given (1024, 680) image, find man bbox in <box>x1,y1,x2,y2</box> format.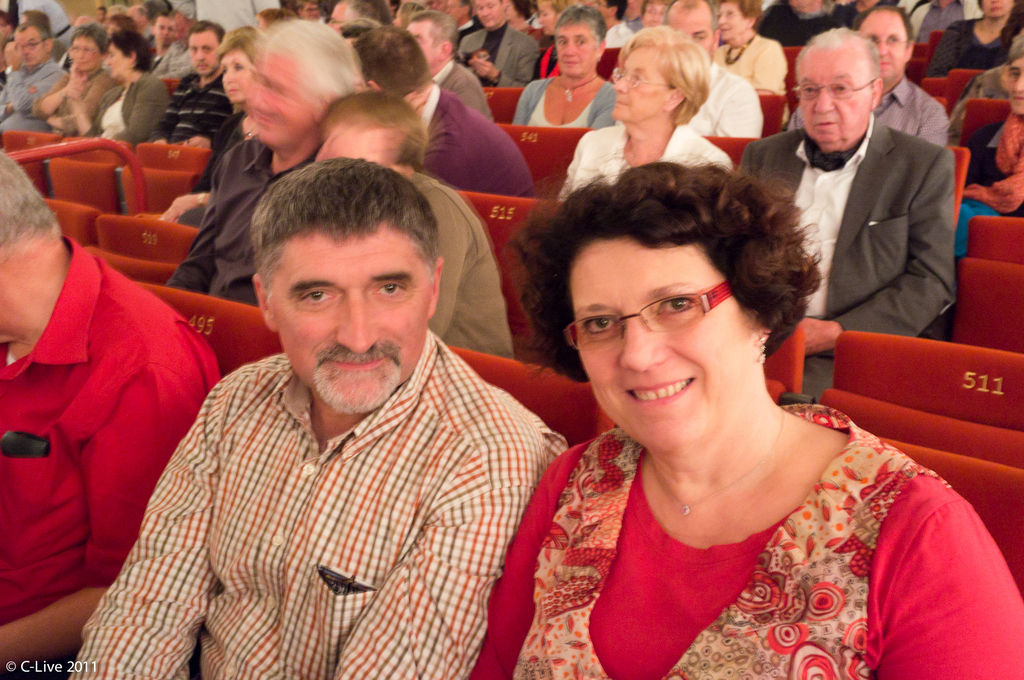
<box>737,24,956,400</box>.
